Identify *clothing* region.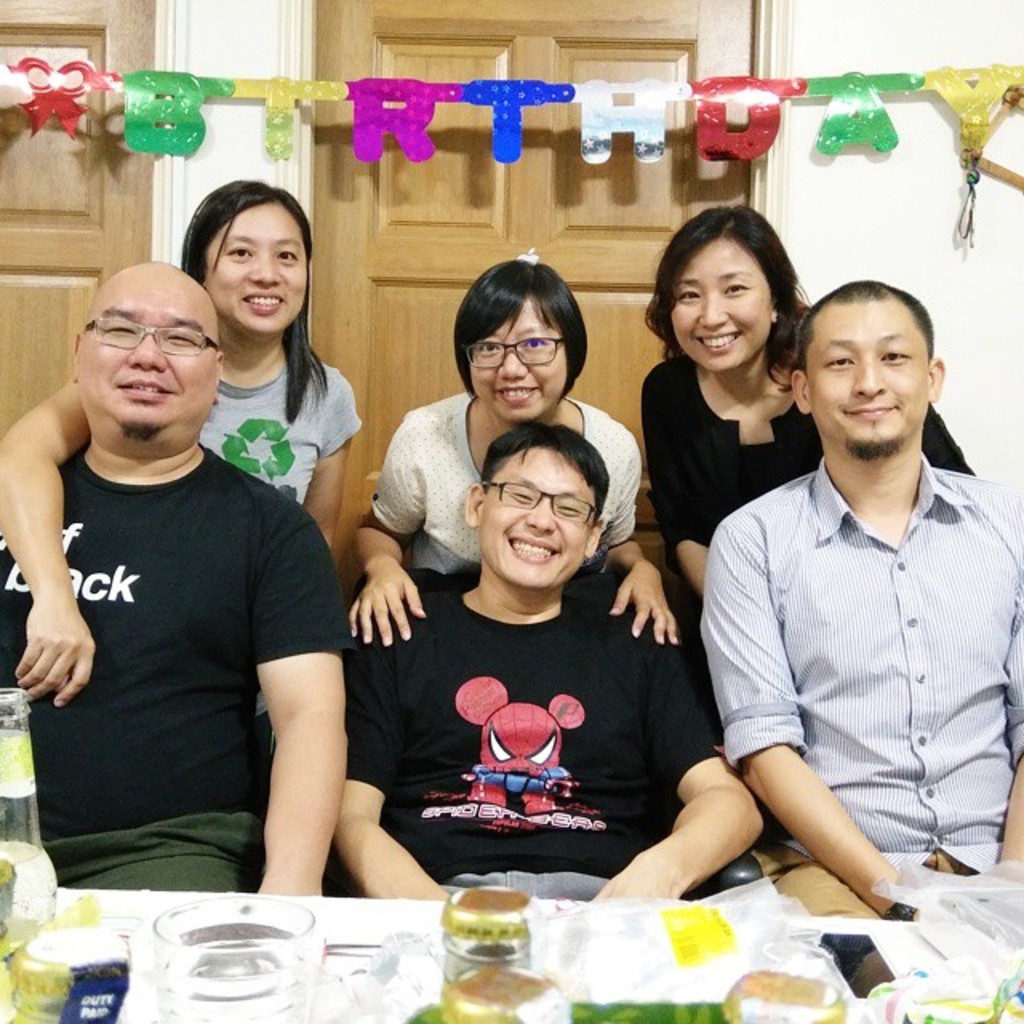
Region: [640, 330, 978, 566].
